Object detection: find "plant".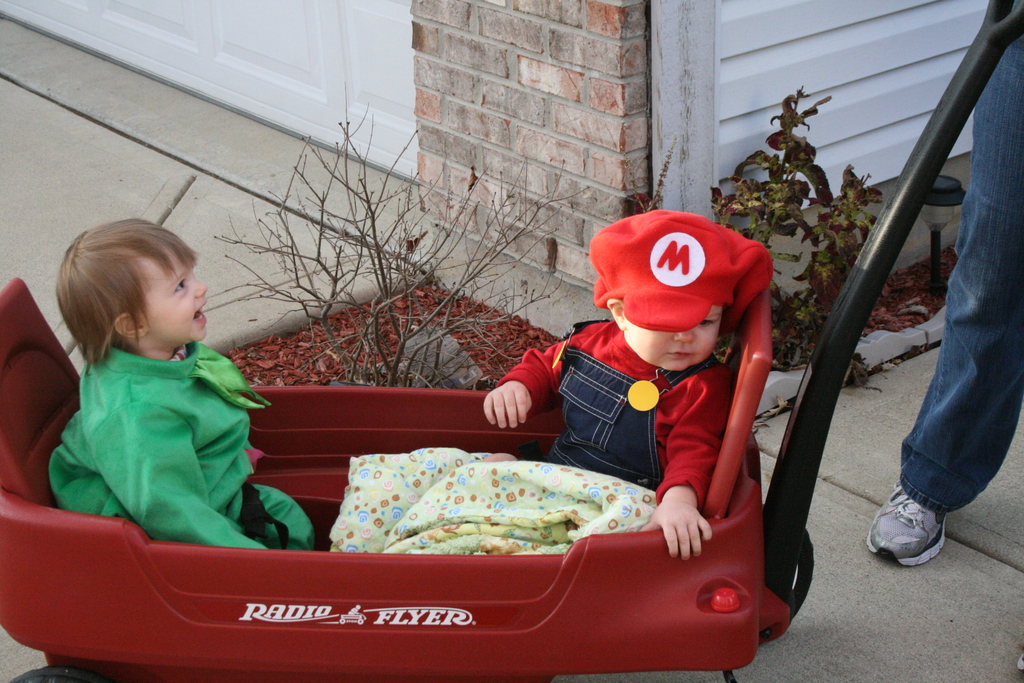
Rect(179, 130, 577, 383).
